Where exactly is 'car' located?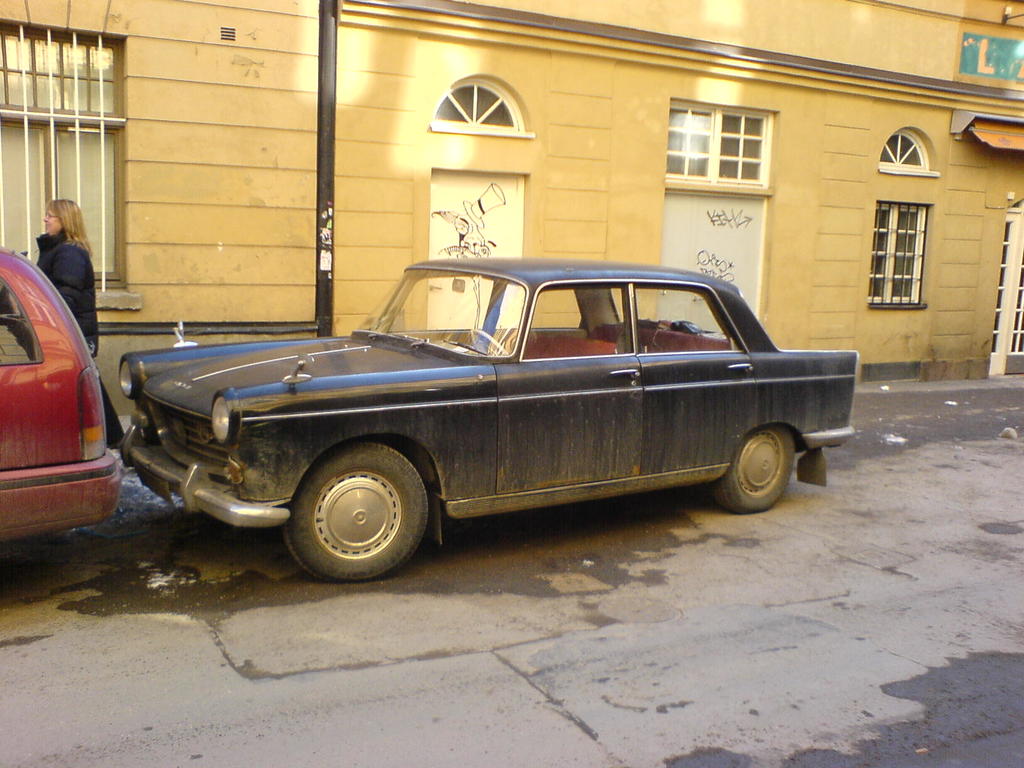
Its bounding box is x1=117 y1=260 x2=861 y2=590.
